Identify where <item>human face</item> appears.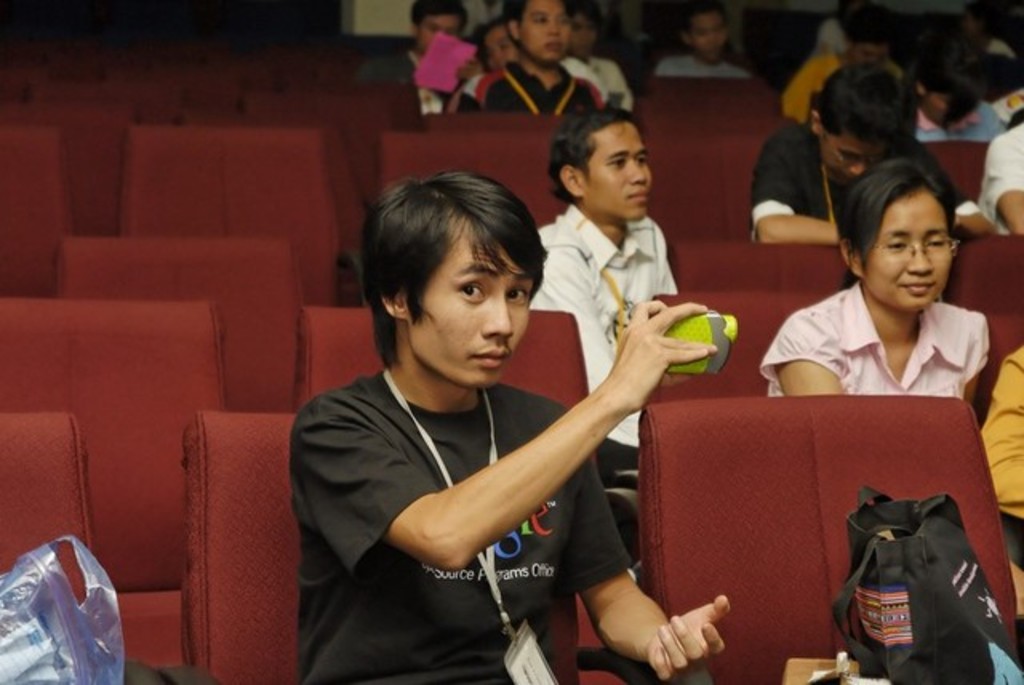
Appears at 520/0/568/64.
